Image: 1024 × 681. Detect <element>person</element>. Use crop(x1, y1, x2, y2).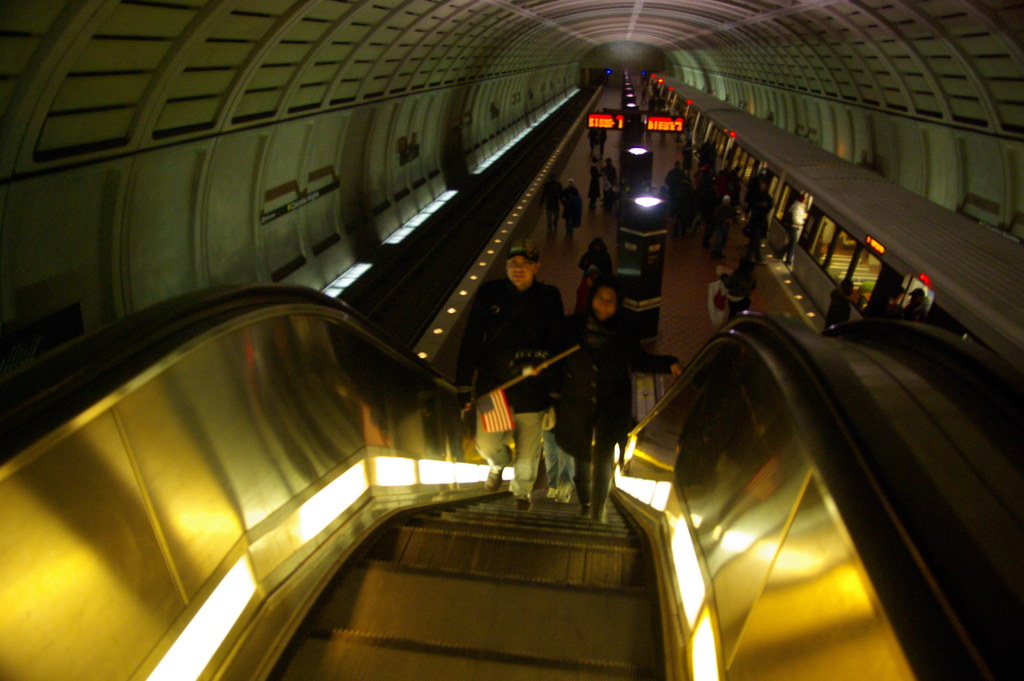
crop(716, 256, 755, 328).
